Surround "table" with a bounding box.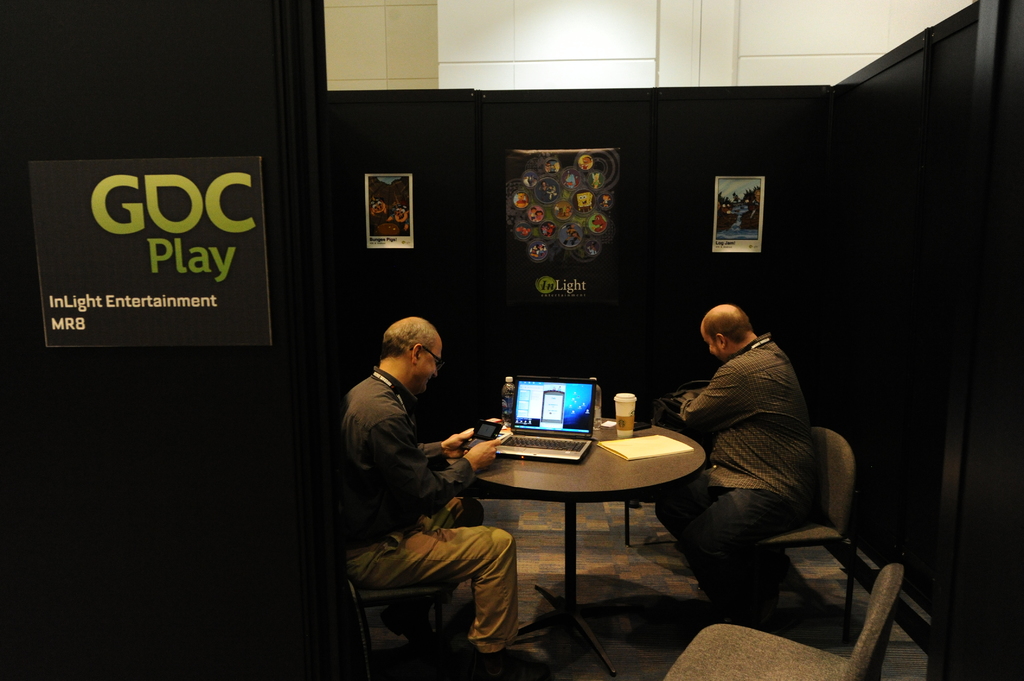
left=454, top=410, right=717, bottom=634.
